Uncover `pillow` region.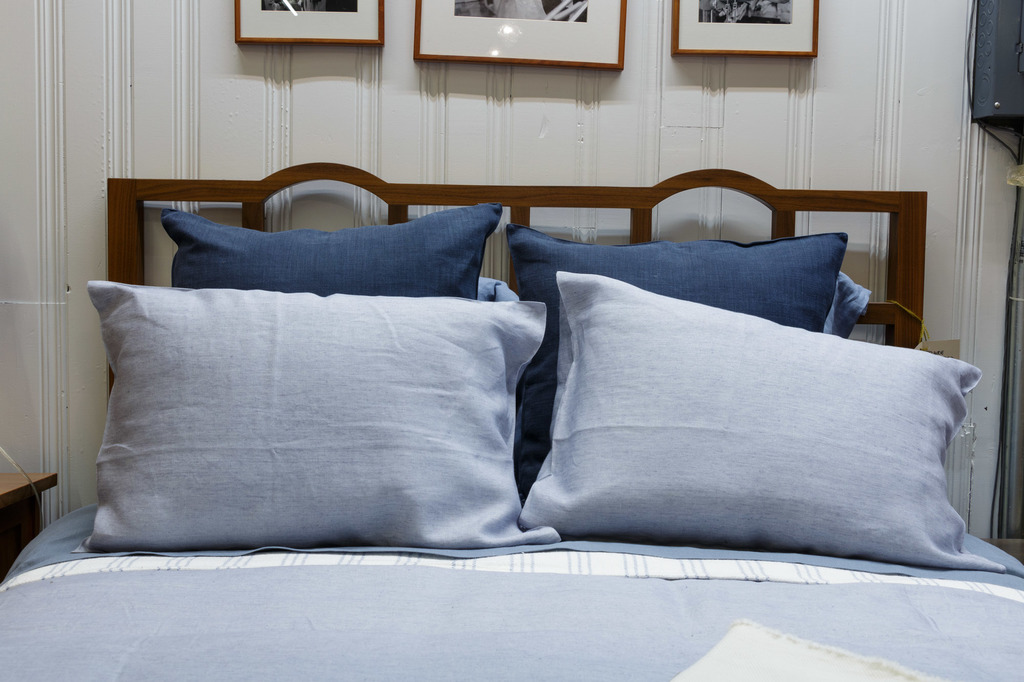
Uncovered: select_region(502, 223, 849, 515).
